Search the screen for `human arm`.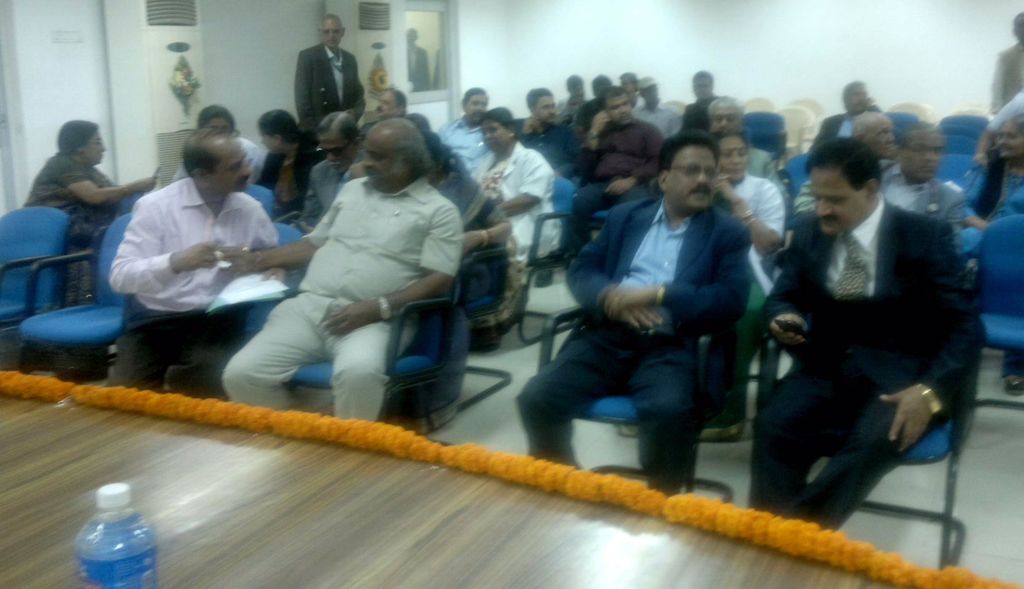
Found at [x1=593, y1=129, x2=669, y2=196].
